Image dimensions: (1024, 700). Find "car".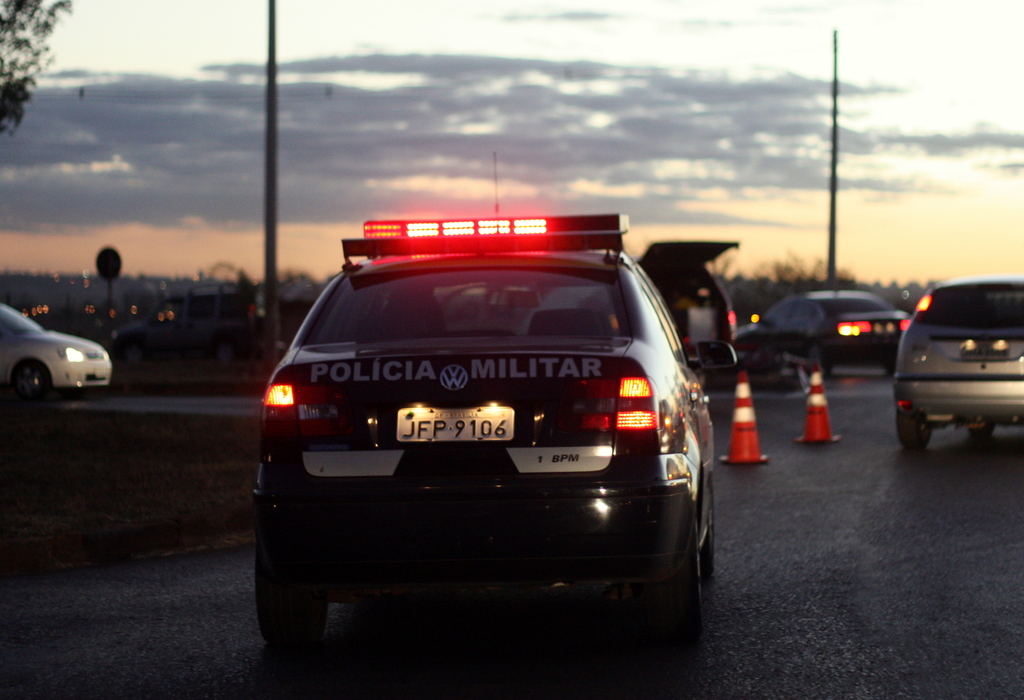
BBox(0, 305, 111, 387).
